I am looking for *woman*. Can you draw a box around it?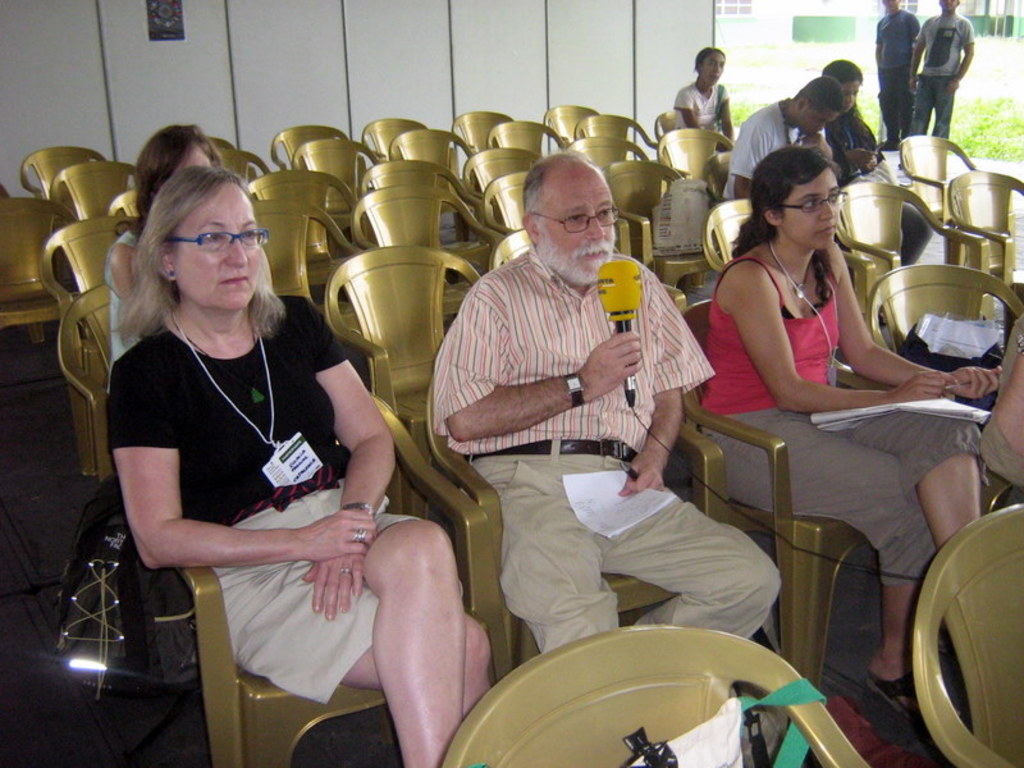
Sure, the bounding box is 685, 152, 989, 716.
